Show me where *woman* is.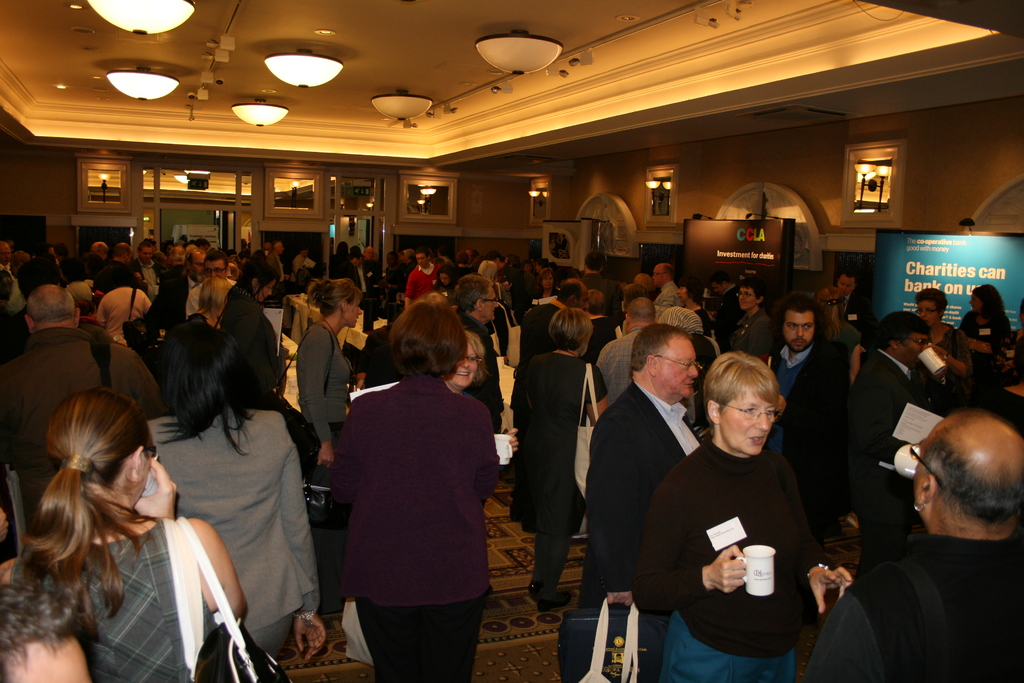
*woman* is at 637:352:850:682.
